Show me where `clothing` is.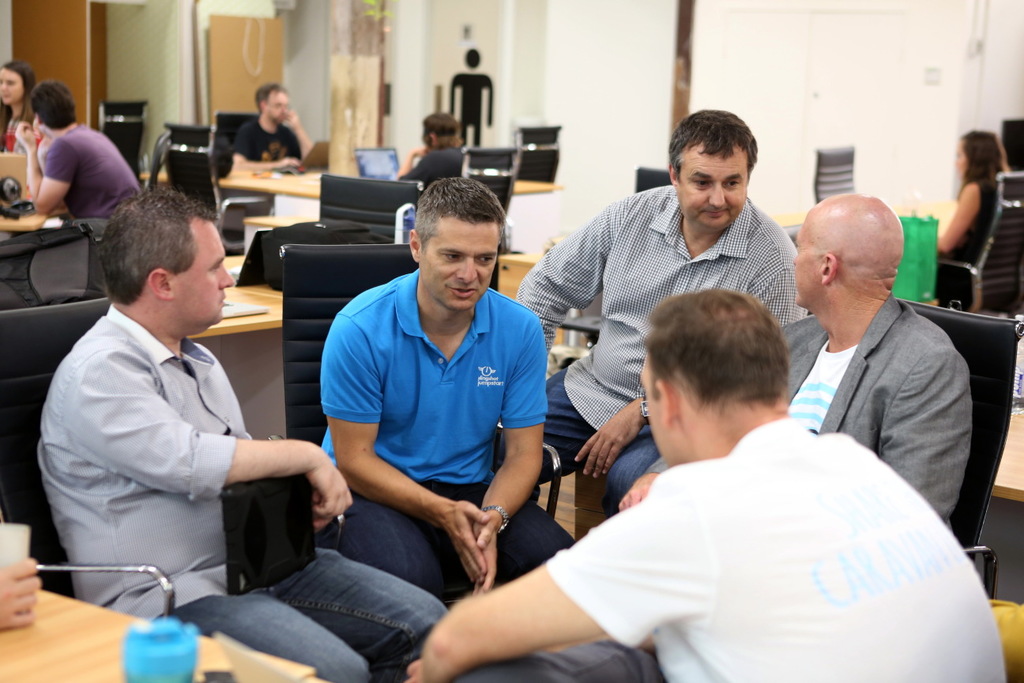
`clothing` is at select_region(514, 182, 806, 515).
